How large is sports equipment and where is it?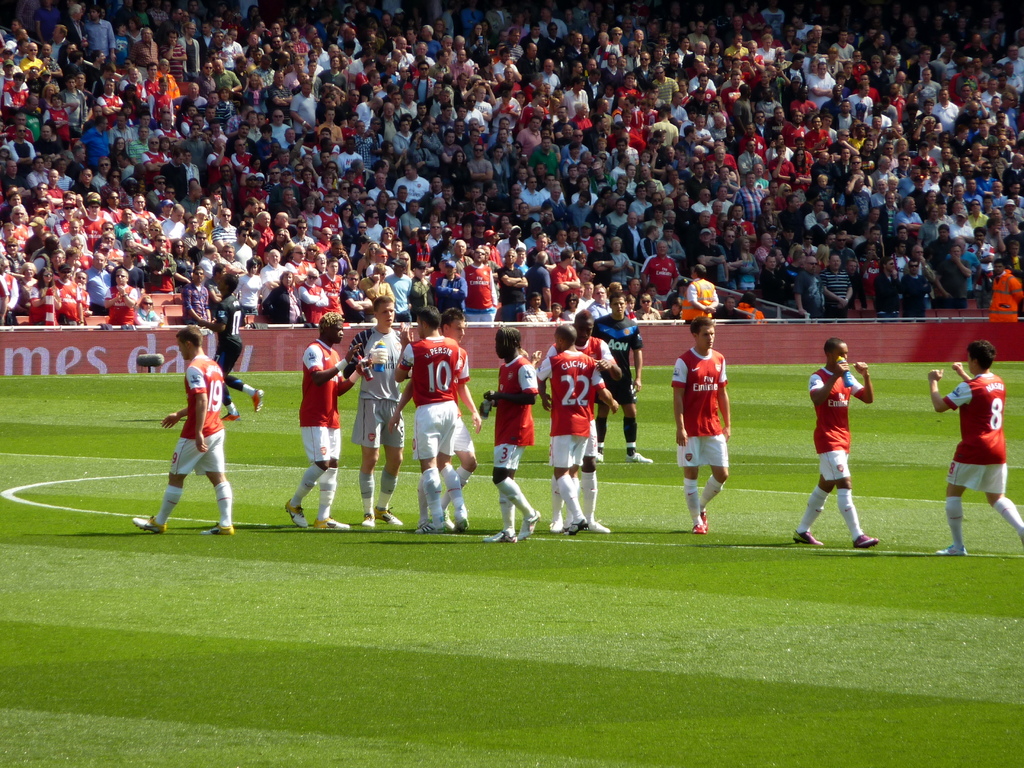
Bounding box: x1=284 y1=495 x2=310 y2=532.
